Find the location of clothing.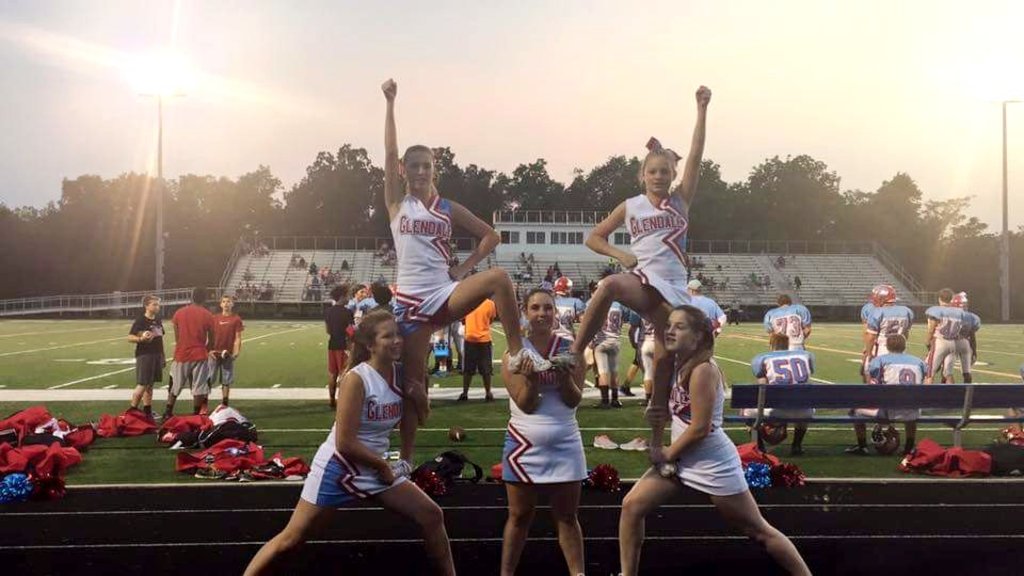
Location: <bbox>749, 352, 807, 421</bbox>.
